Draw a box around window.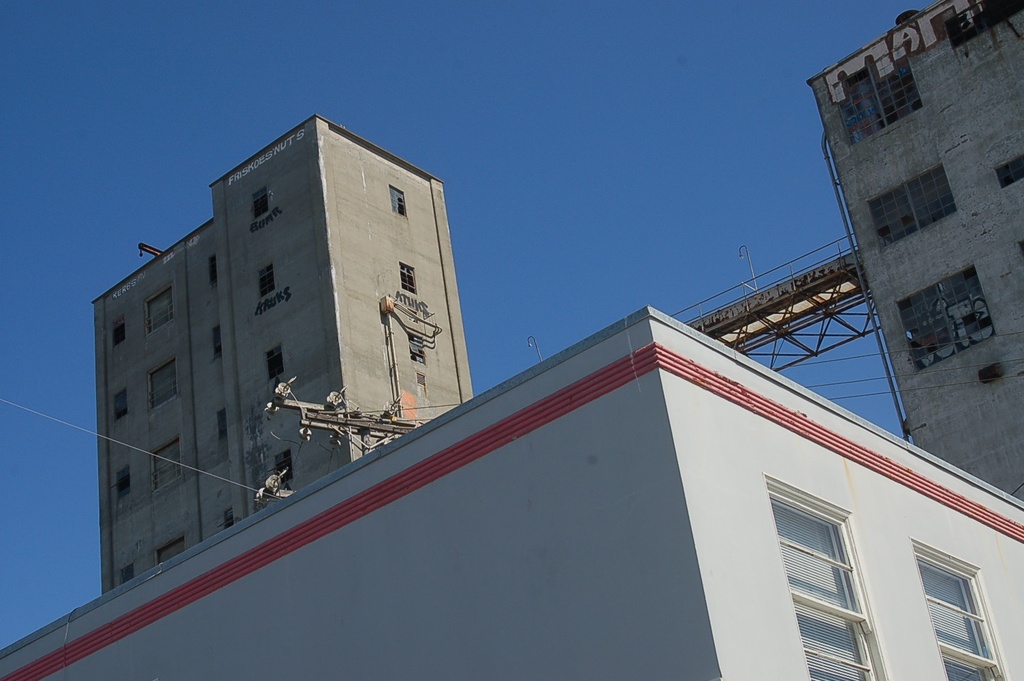
l=390, t=185, r=409, b=216.
